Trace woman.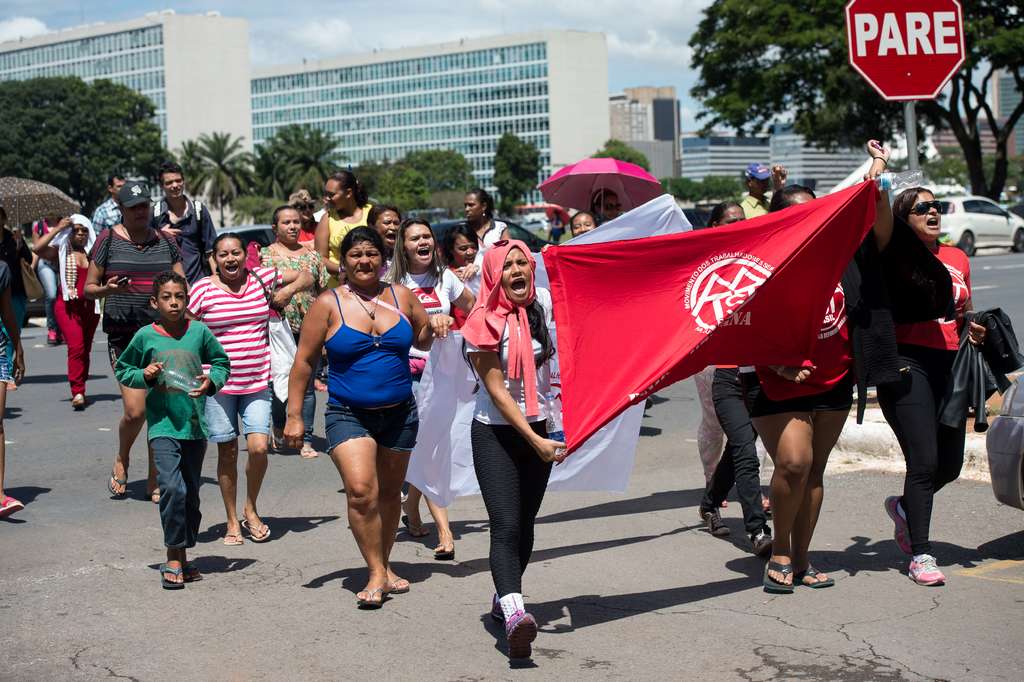
Traced to (466,236,572,658).
